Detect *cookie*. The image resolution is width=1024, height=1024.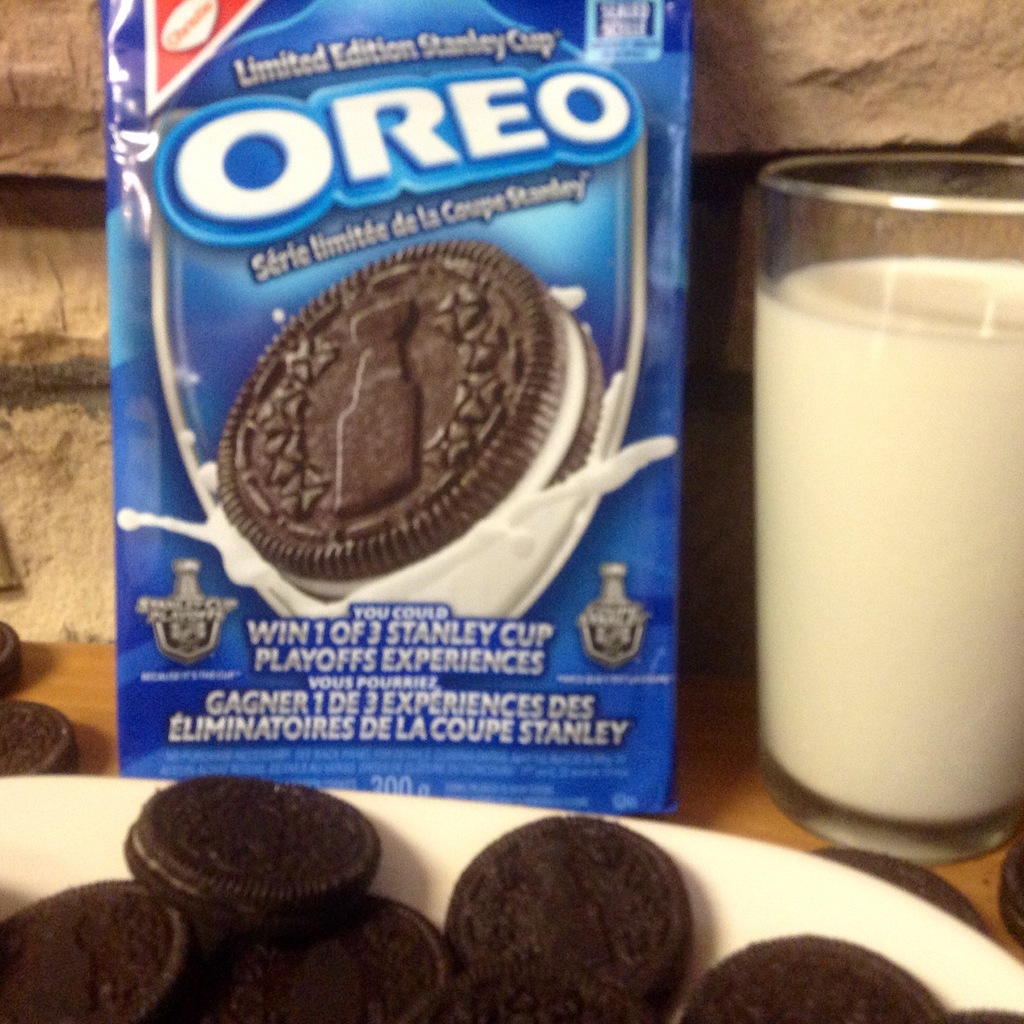
BBox(0, 616, 21, 698).
